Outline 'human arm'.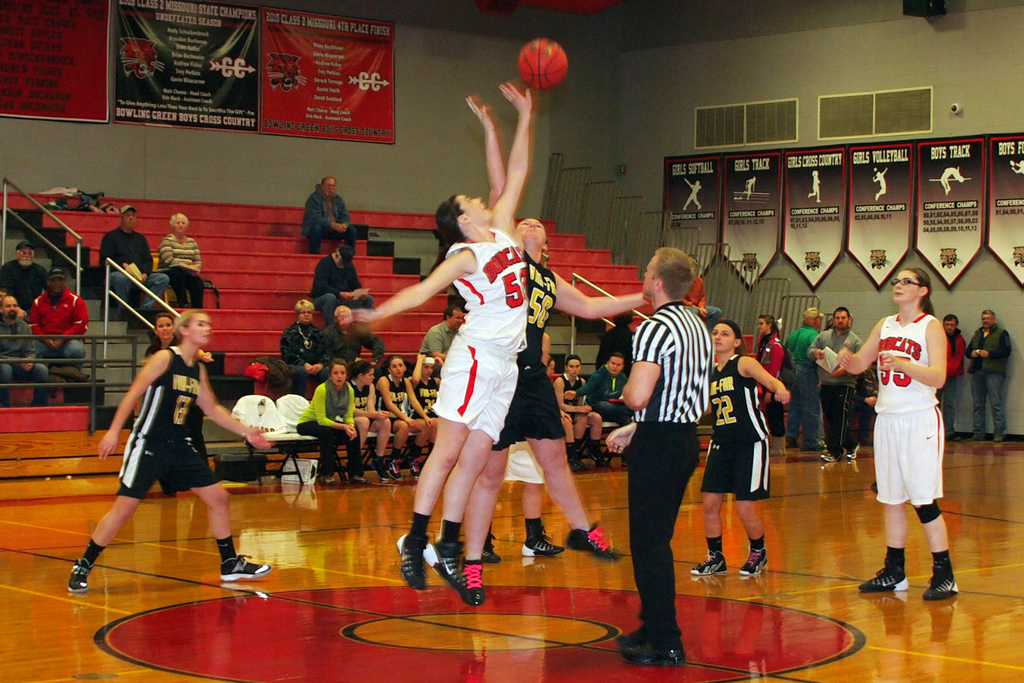
Outline: [326,324,332,349].
